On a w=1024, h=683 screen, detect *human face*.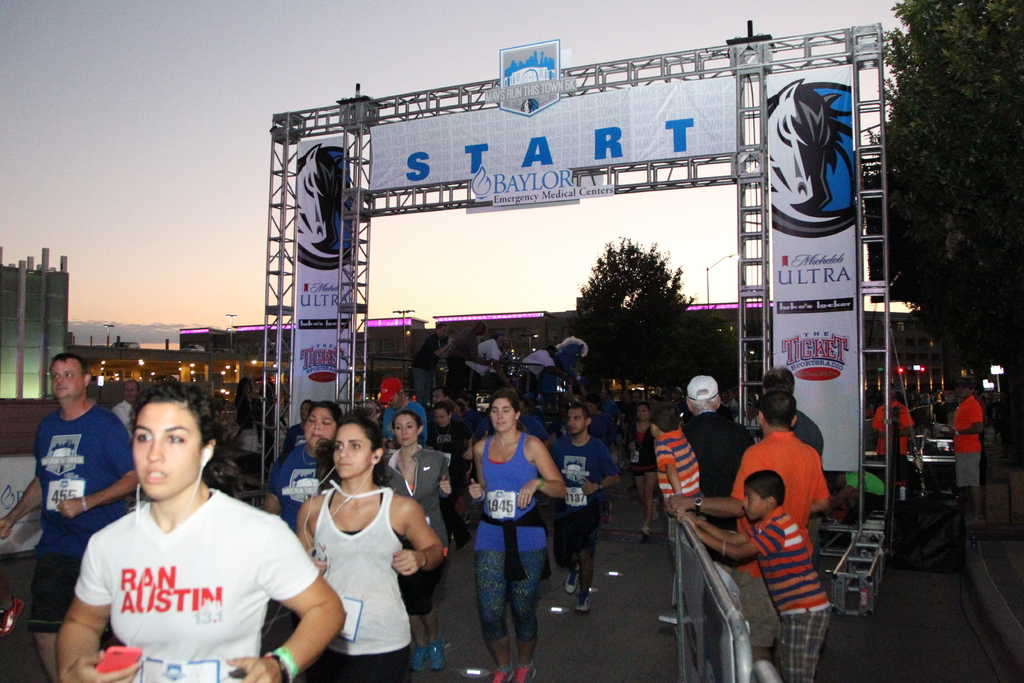
select_region(492, 396, 515, 434).
